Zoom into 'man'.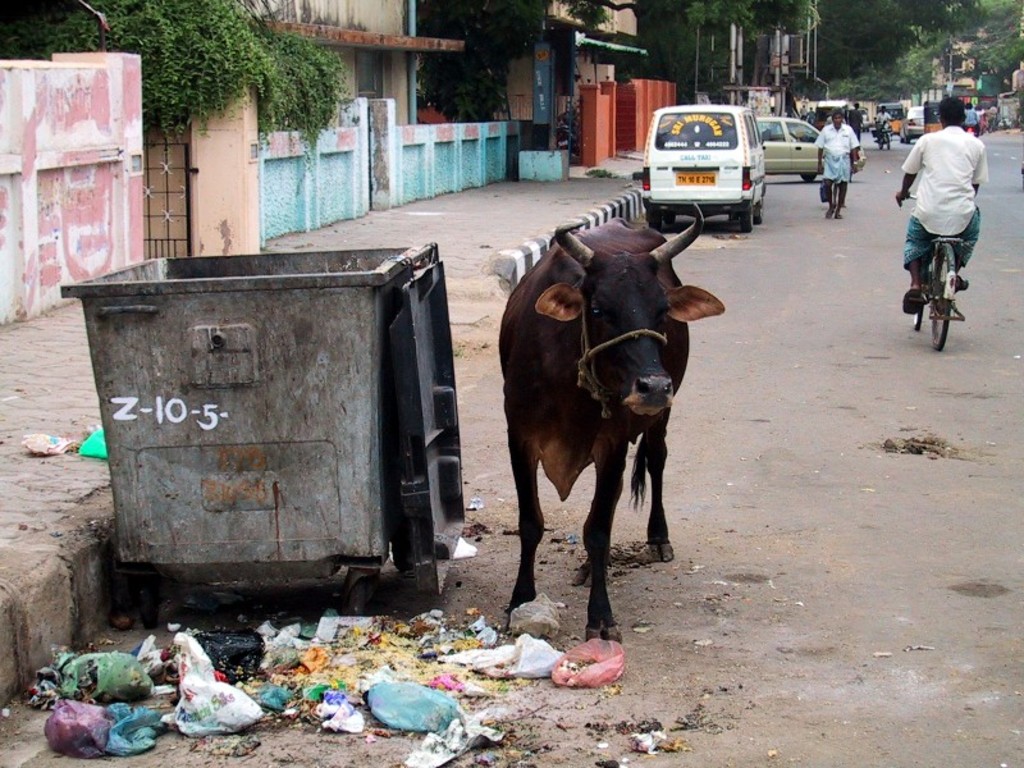
Zoom target: Rect(900, 113, 982, 335).
